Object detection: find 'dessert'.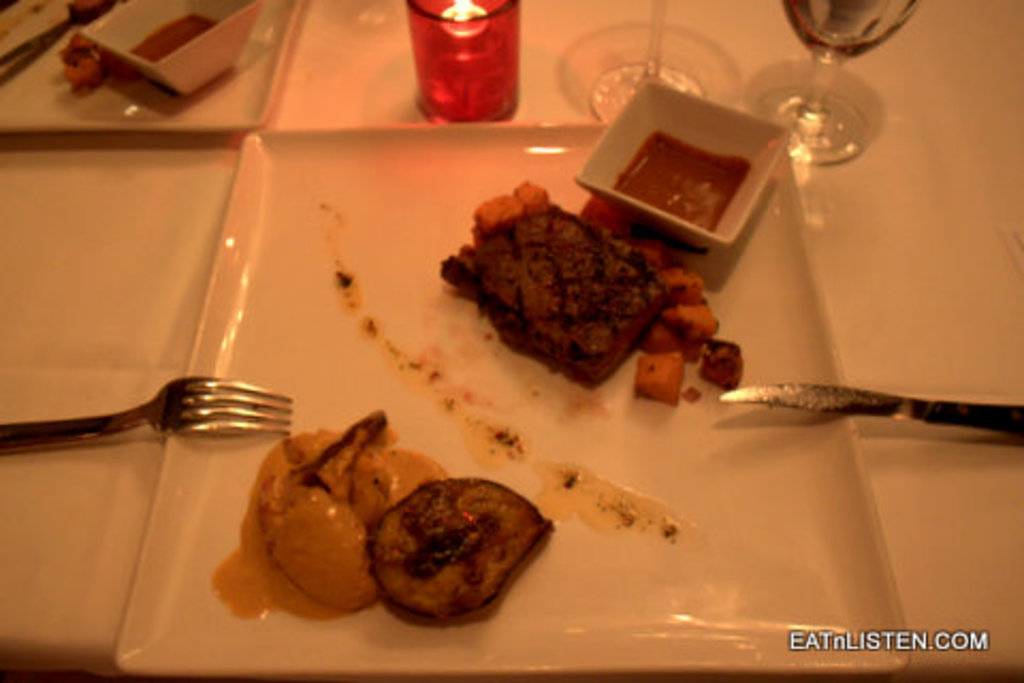
213/408/446/613.
